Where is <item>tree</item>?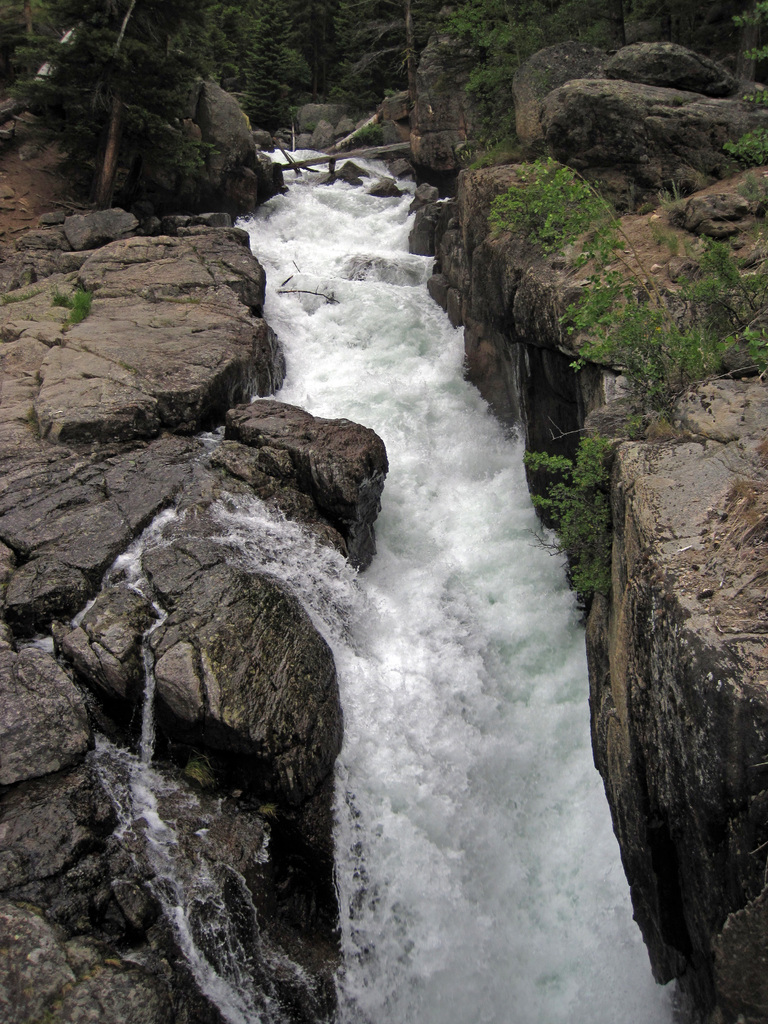
detection(515, 160, 767, 613).
